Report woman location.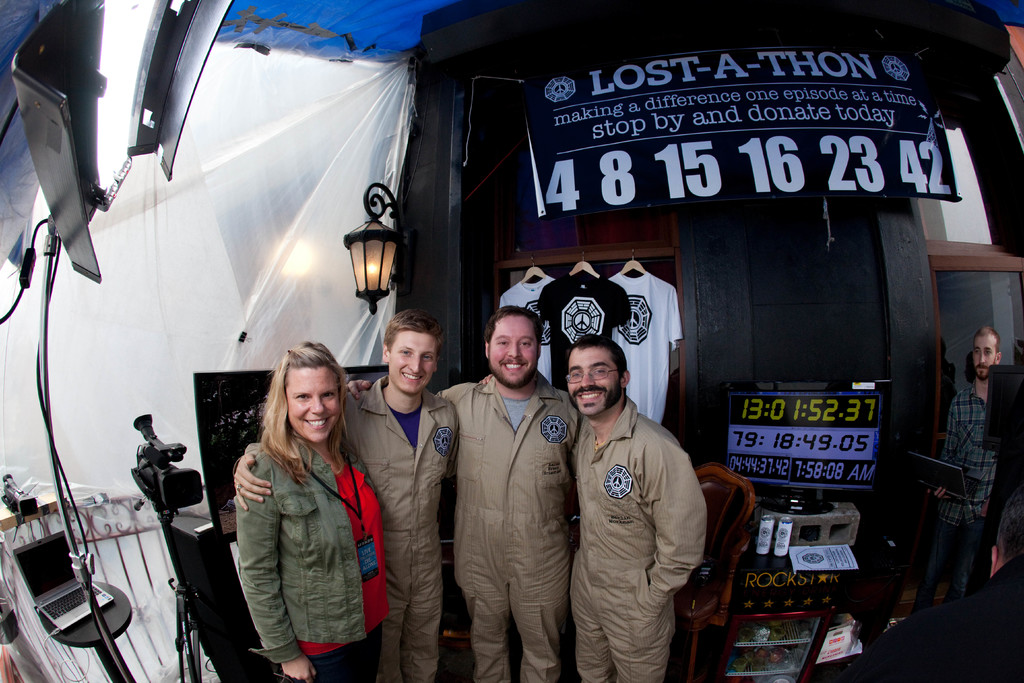
Report: left=216, top=344, right=382, bottom=682.
